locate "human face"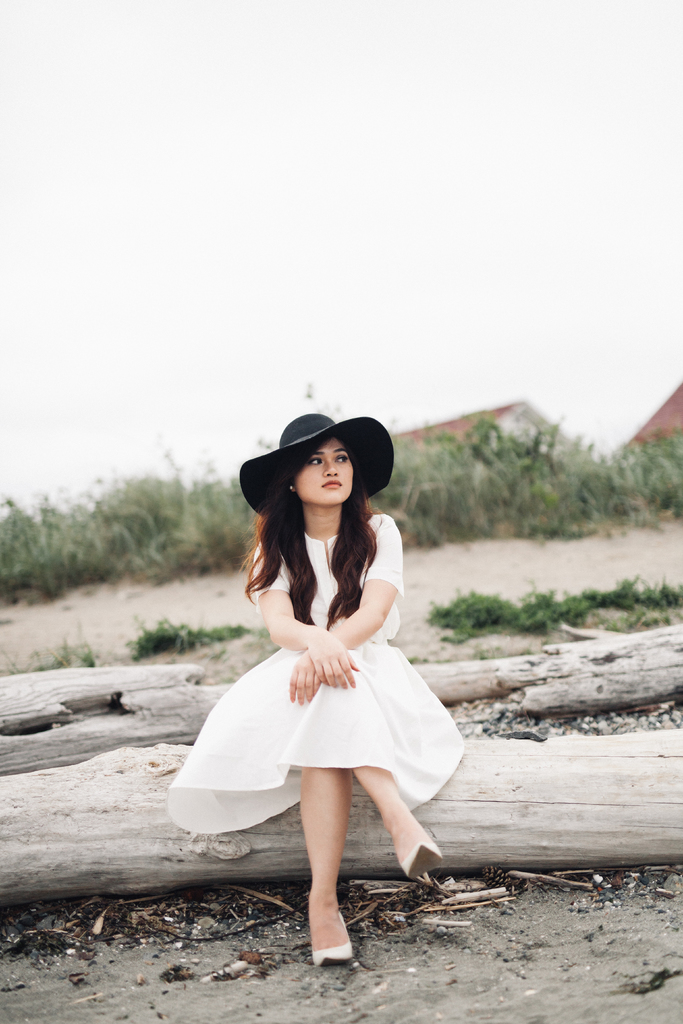
box(293, 436, 354, 510)
